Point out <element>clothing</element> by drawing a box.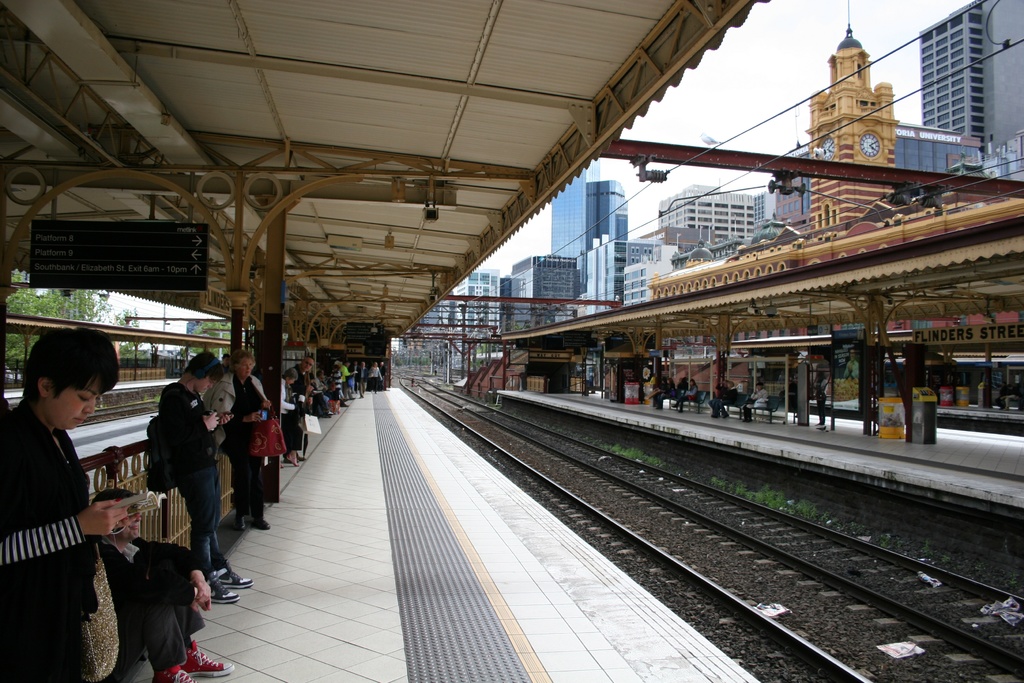
743,387,768,420.
